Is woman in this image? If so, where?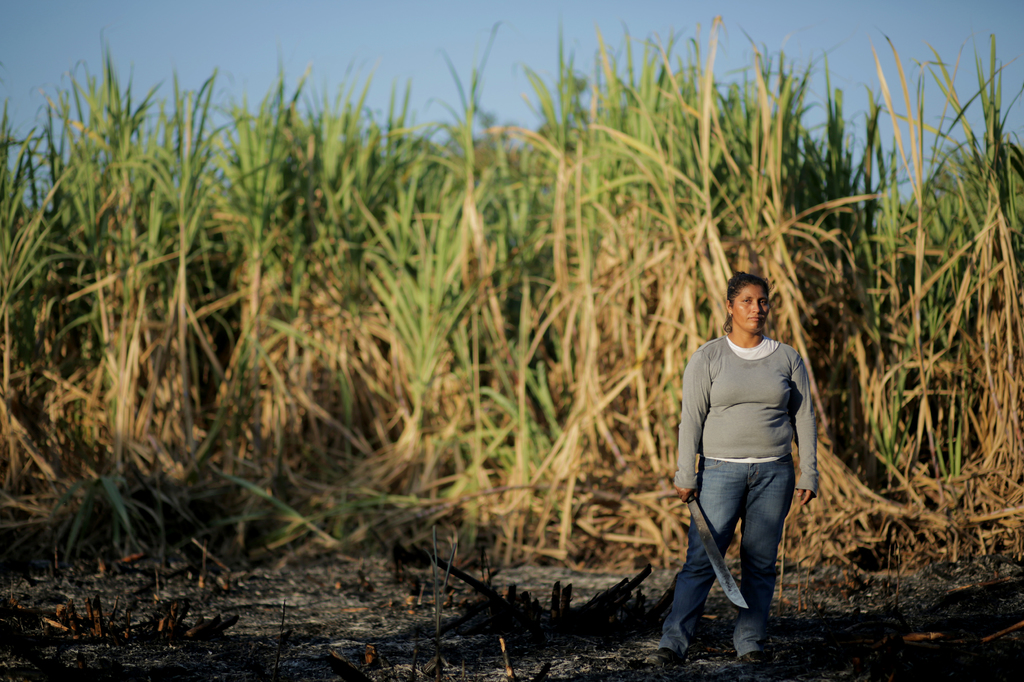
Yes, at <region>666, 253, 822, 670</region>.
